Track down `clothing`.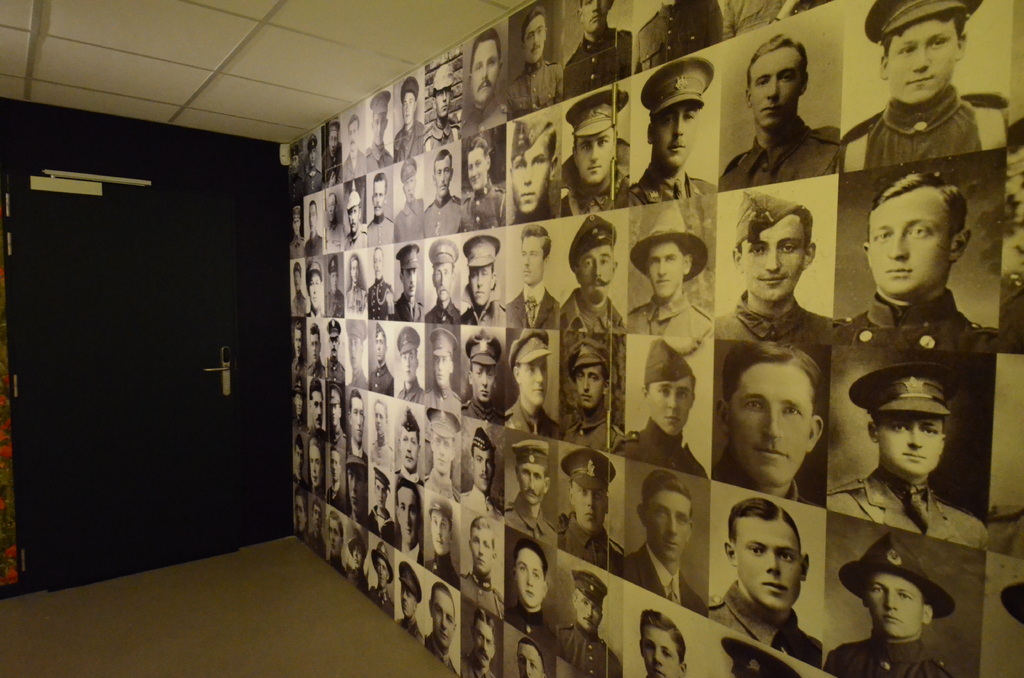
Tracked to left=293, top=465, right=305, bottom=488.
